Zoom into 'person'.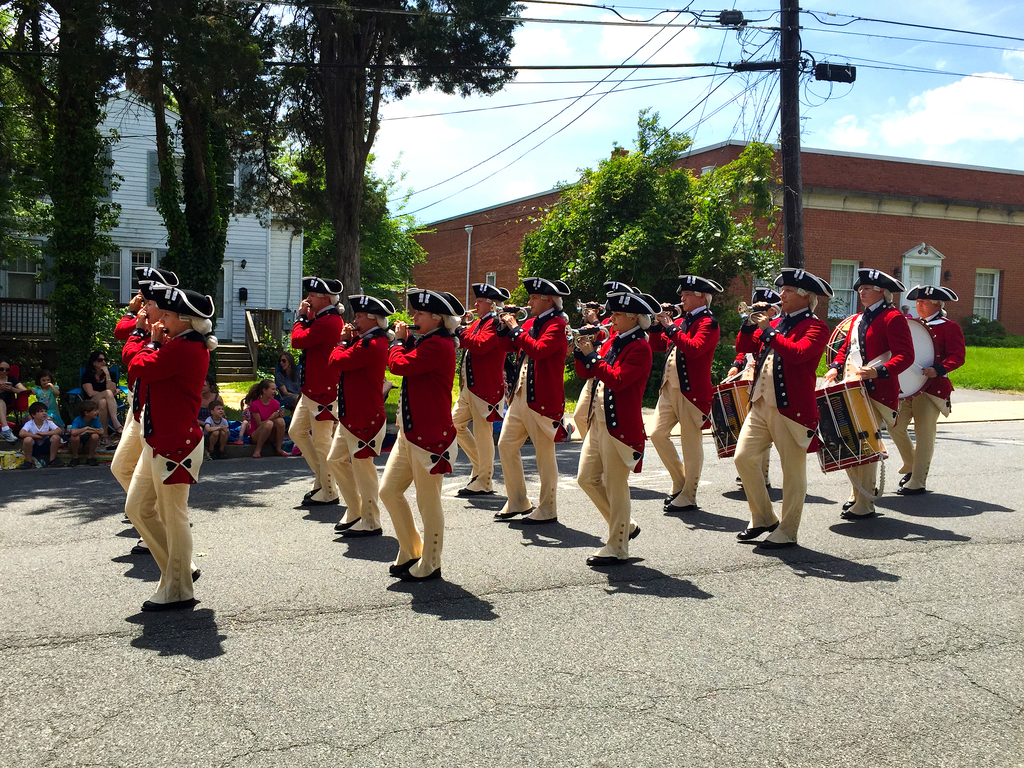
Zoom target: (573,294,664,568).
